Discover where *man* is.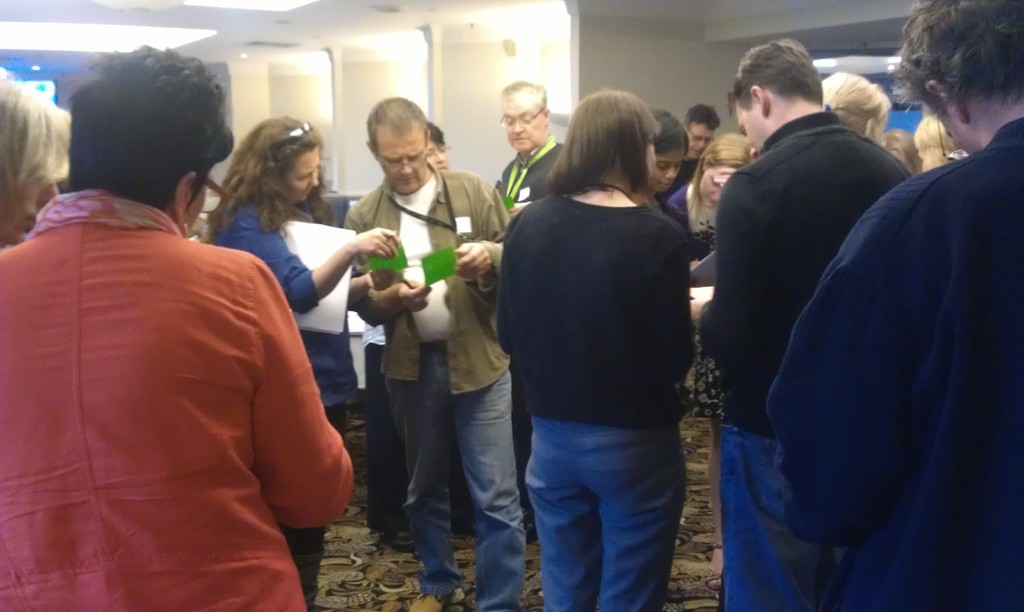
Discovered at rect(348, 94, 529, 611).
